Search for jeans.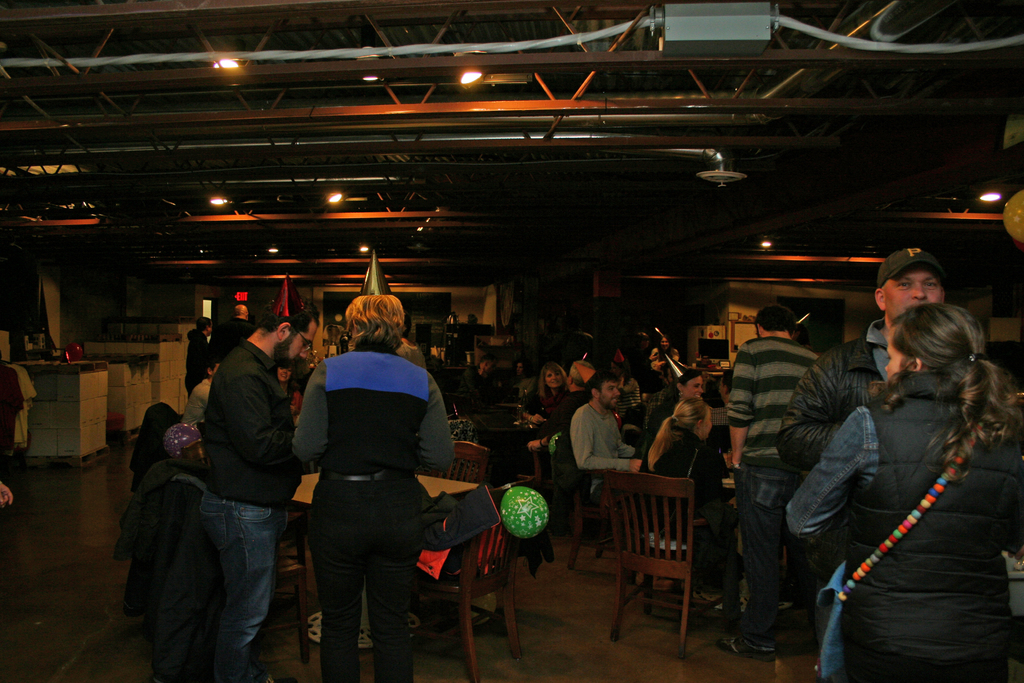
Found at bbox(738, 474, 803, 643).
